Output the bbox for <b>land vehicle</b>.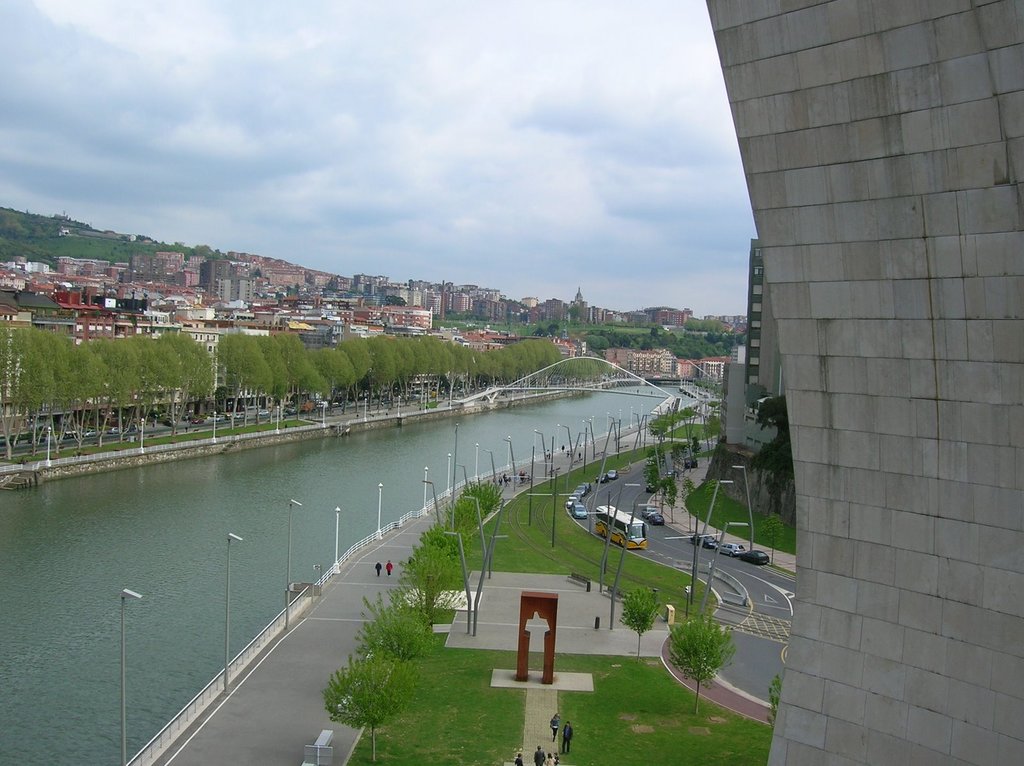
[131, 427, 132, 433].
